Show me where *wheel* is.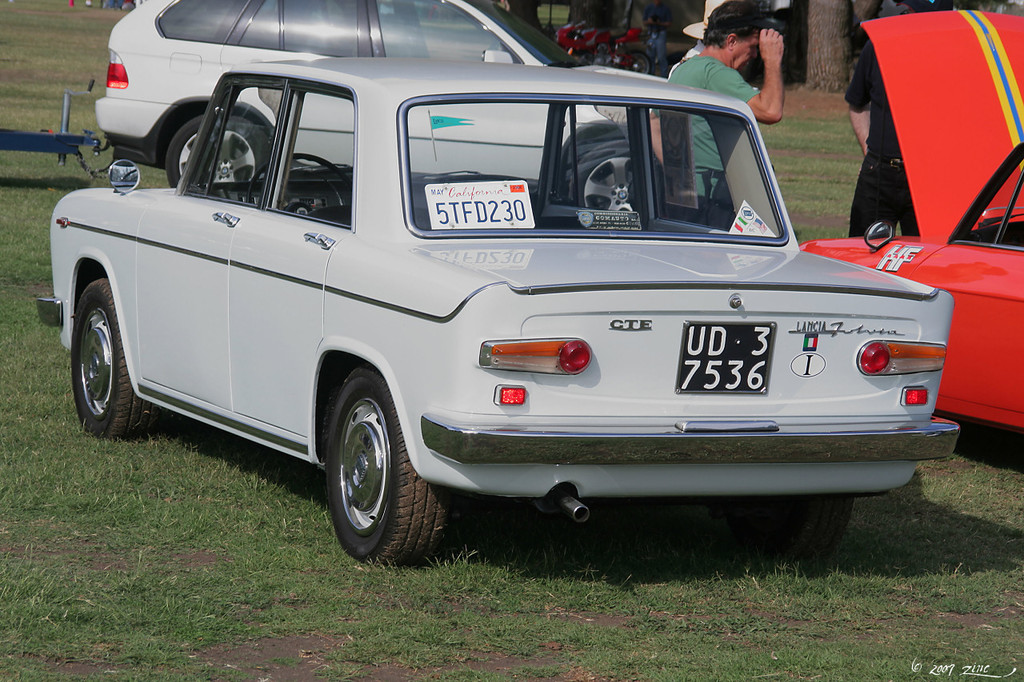
*wheel* is at (74, 271, 171, 439).
